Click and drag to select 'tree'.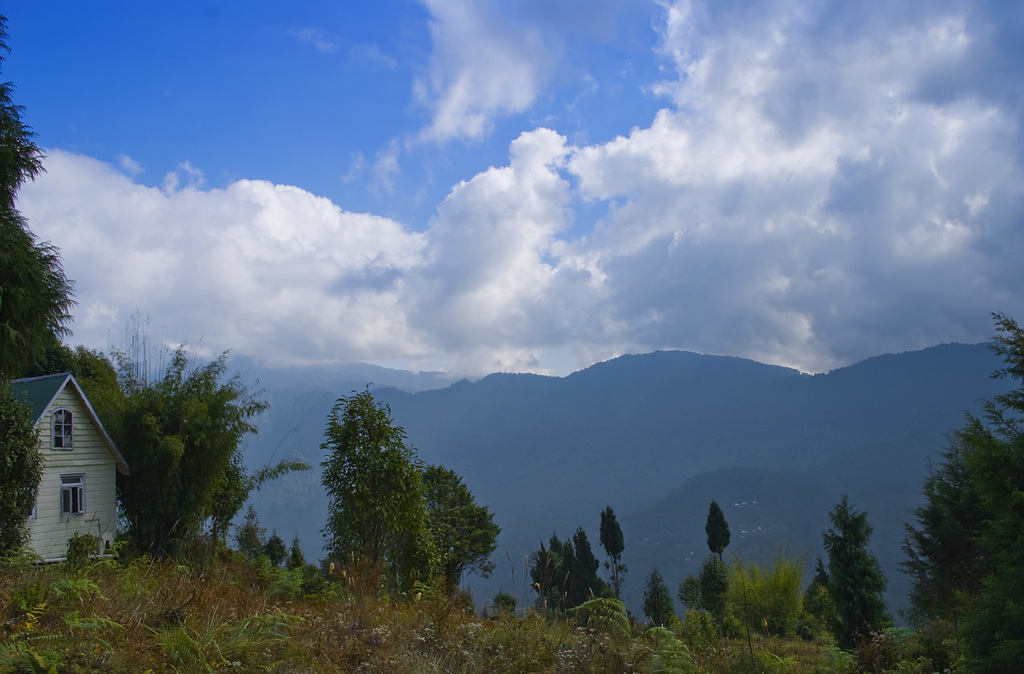
Selection: left=896, top=310, right=1023, bottom=673.
